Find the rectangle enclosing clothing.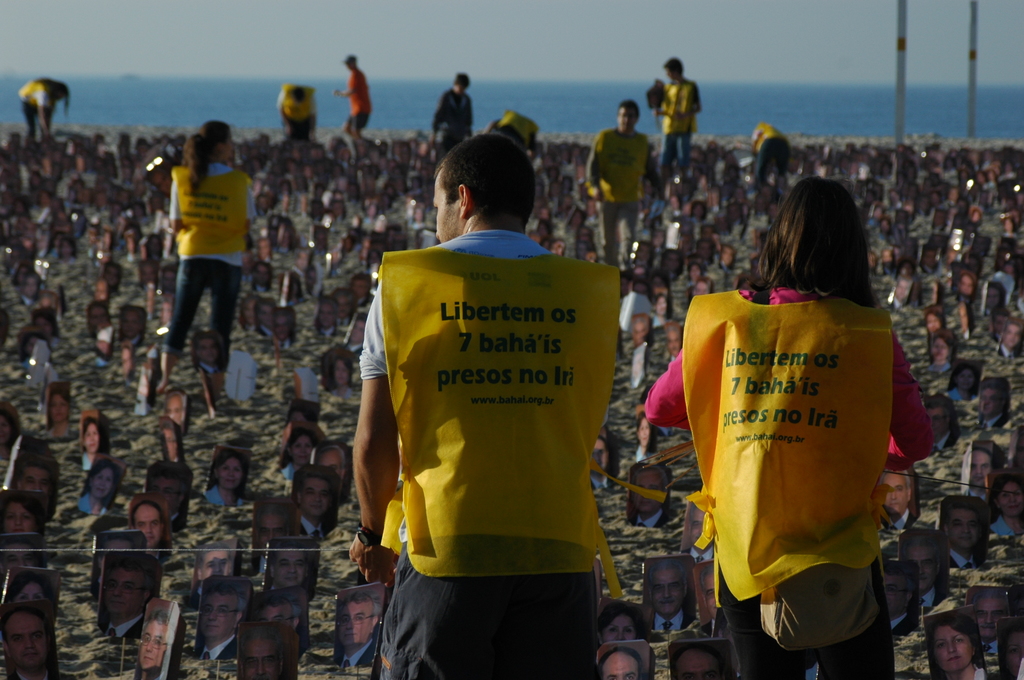
crop(343, 65, 369, 139).
